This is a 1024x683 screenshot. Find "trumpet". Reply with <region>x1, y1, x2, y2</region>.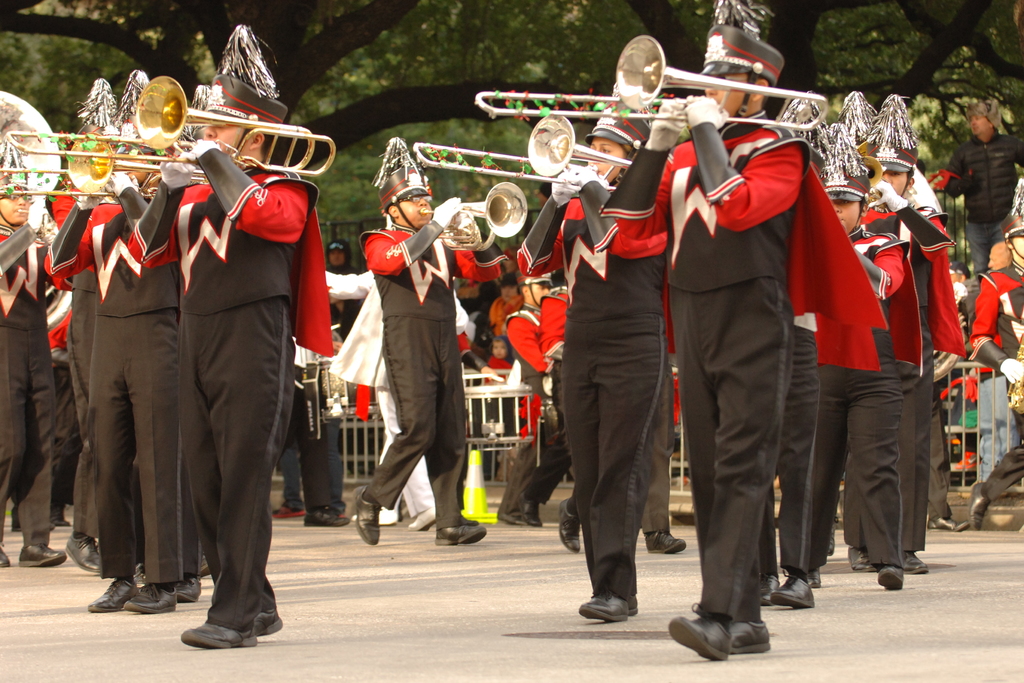
<region>0, 133, 212, 198</region>.
